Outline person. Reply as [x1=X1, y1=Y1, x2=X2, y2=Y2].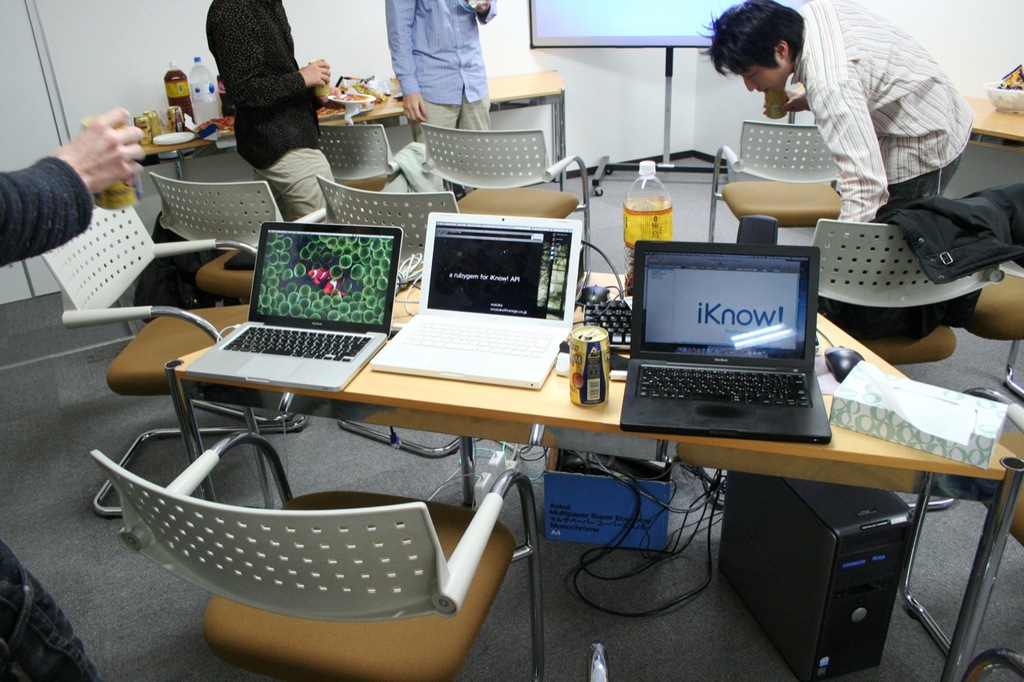
[x1=0, y1=104, x2=145, y2=681].
